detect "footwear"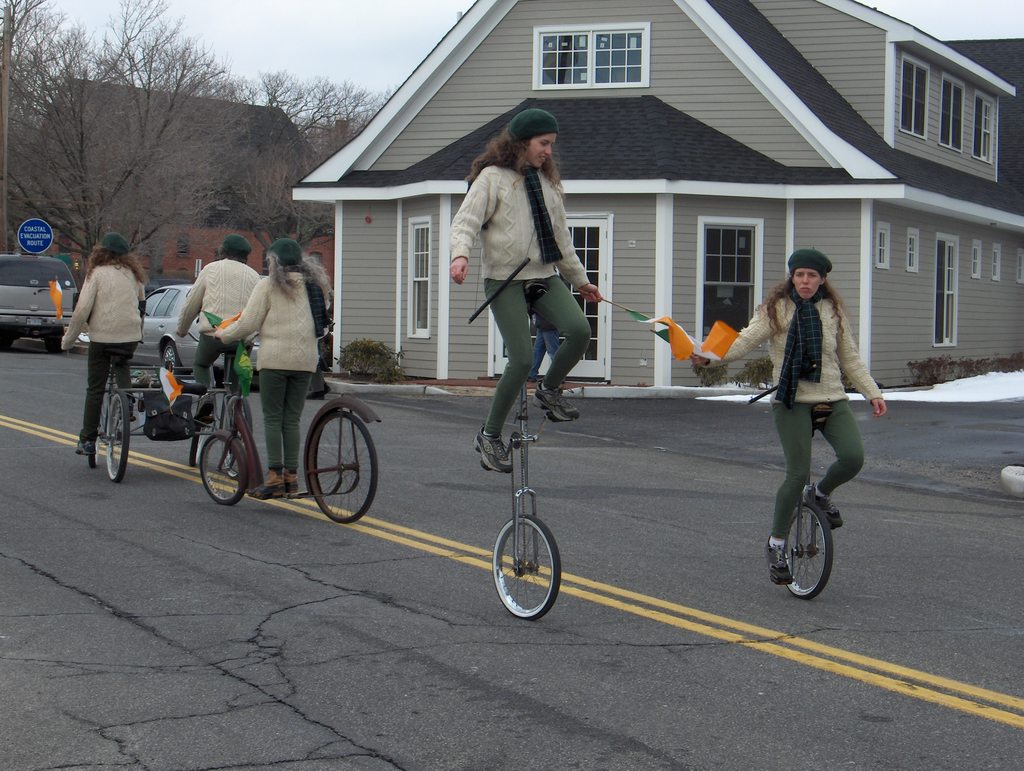
(left=802, top=481, right=842, bottom=529)
